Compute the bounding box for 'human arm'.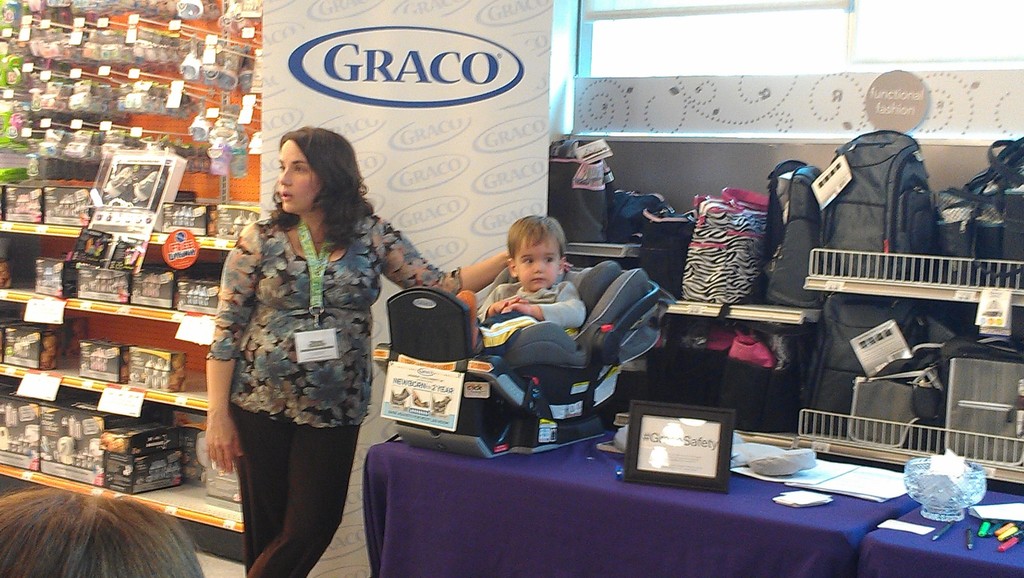
bbox=[208, 227, 264, 472].
